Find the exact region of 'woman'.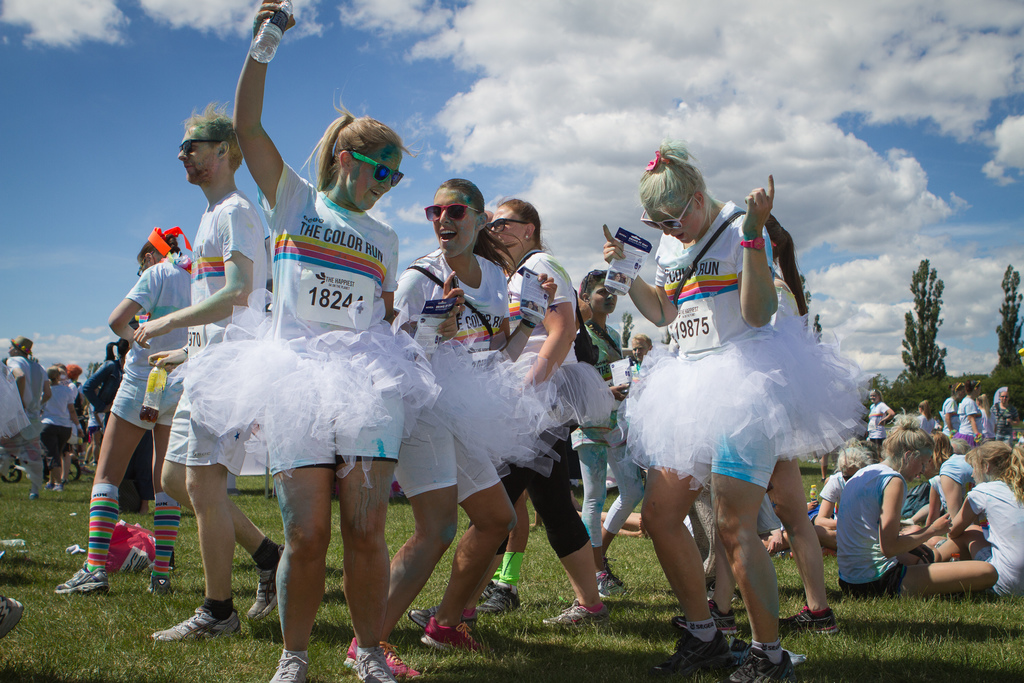
Exact region: (left=803, top=434, right=873, bottom=538).
